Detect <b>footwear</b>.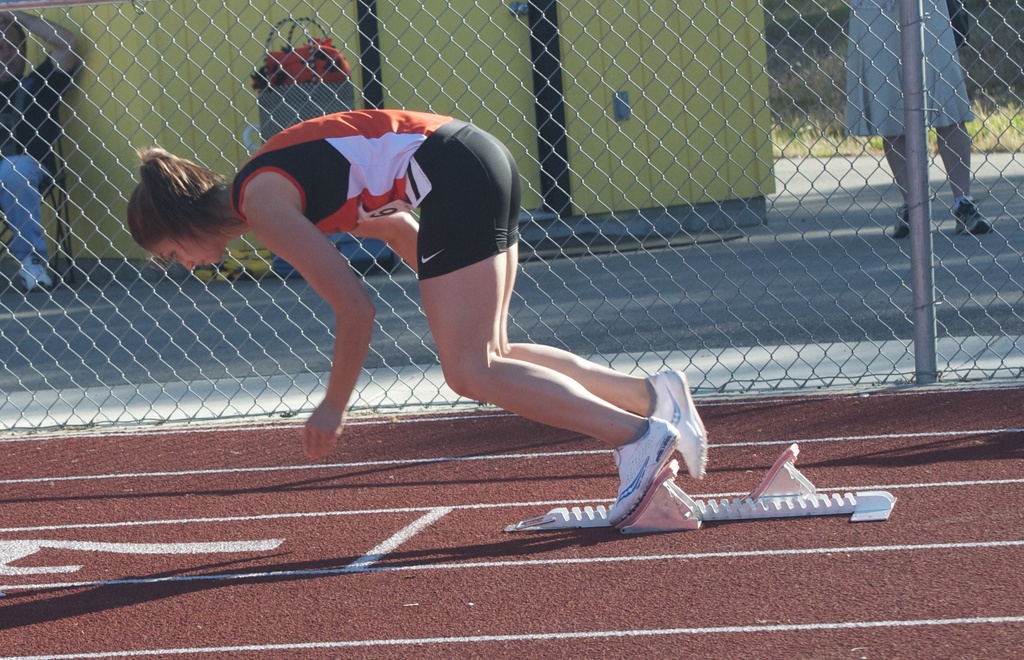
Detected at <box>19,255,52,292</box>.
